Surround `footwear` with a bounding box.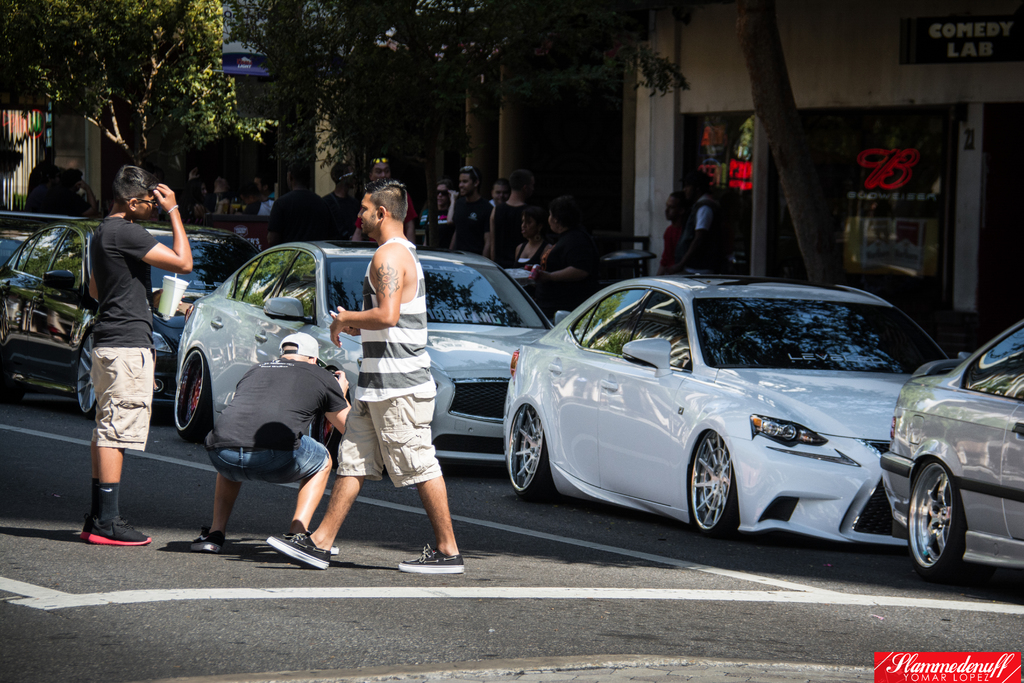
(left=88, top=521, right=150, bottom=546).
